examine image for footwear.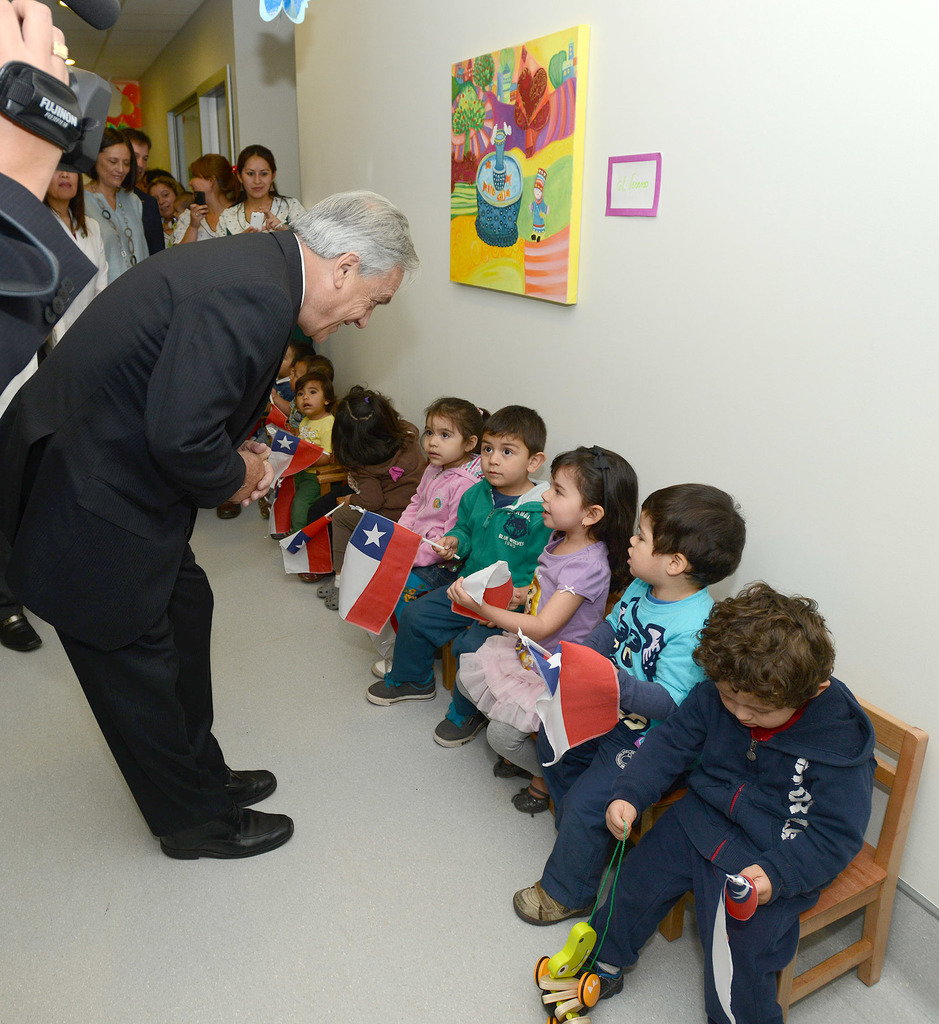
Examination result: {"left": 218, "top": 499, "right": 241, "bottom": 518}.
